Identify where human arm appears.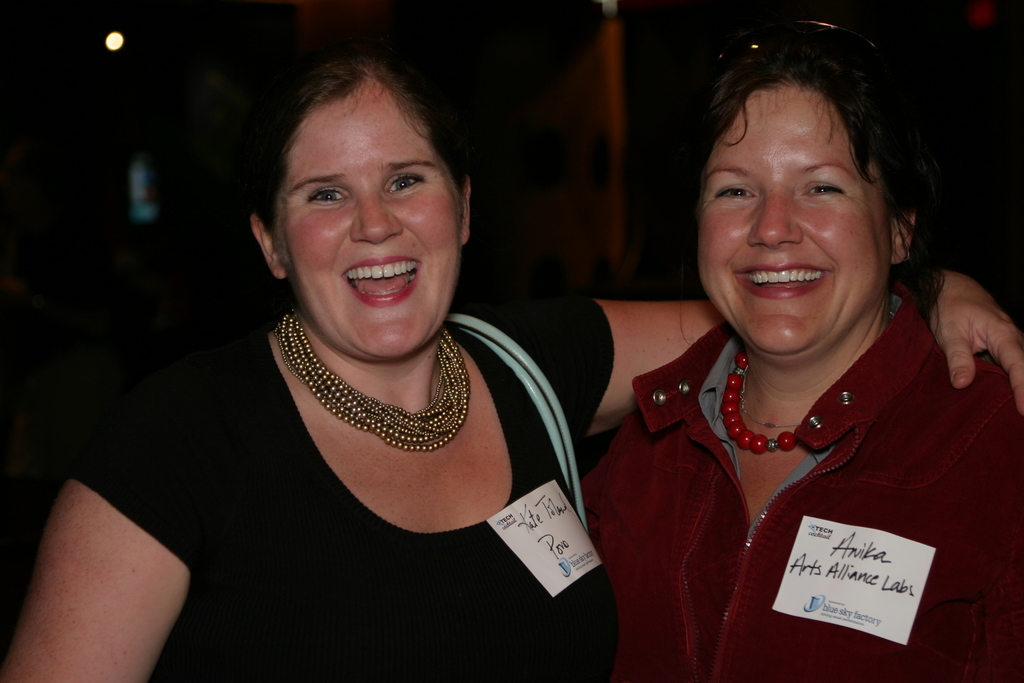
Appears at x1=500, y1=277, x2=1023, y2=452.
